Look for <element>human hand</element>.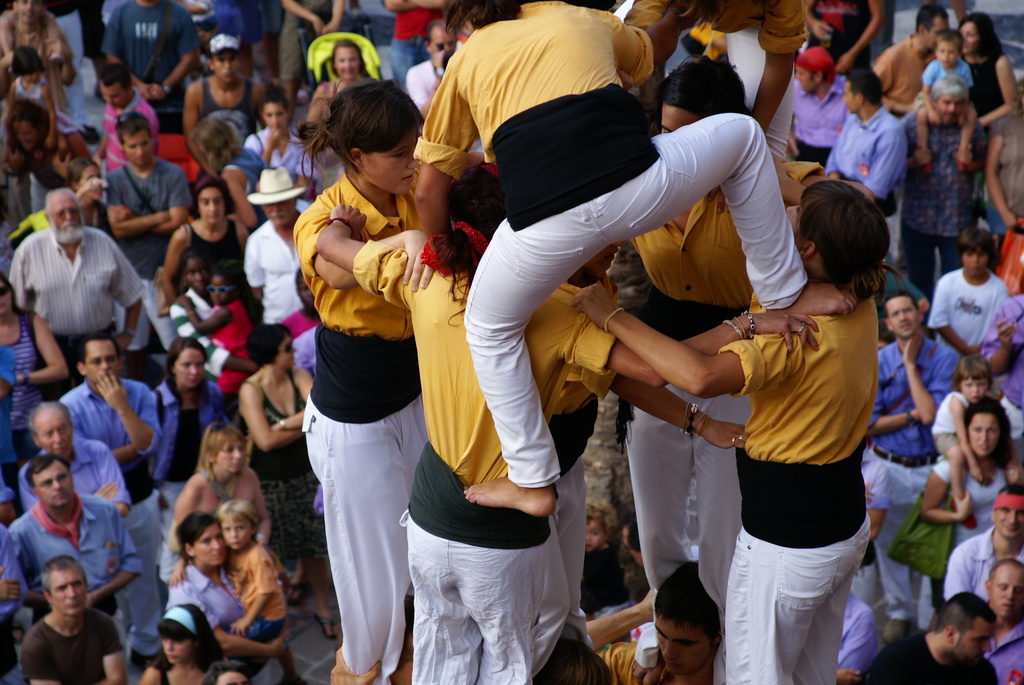
Found: x1=46, y1=38, x2=76, y2=62.
